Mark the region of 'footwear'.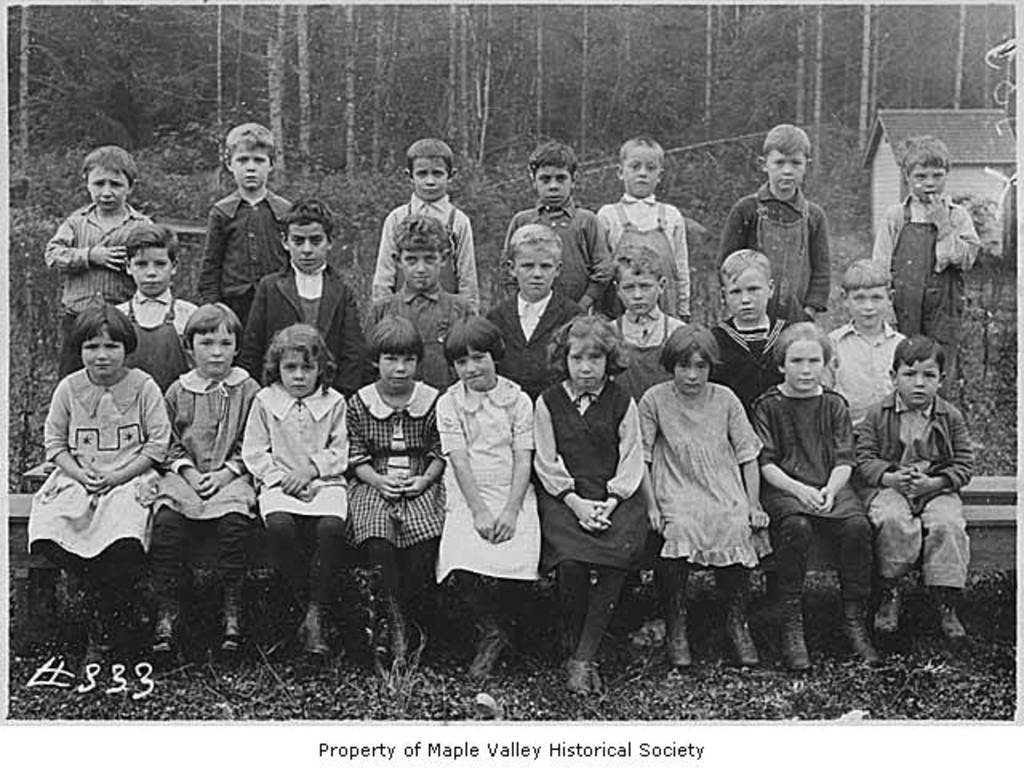
Region: x1=872, y1=579, x2=904, y2=635.
